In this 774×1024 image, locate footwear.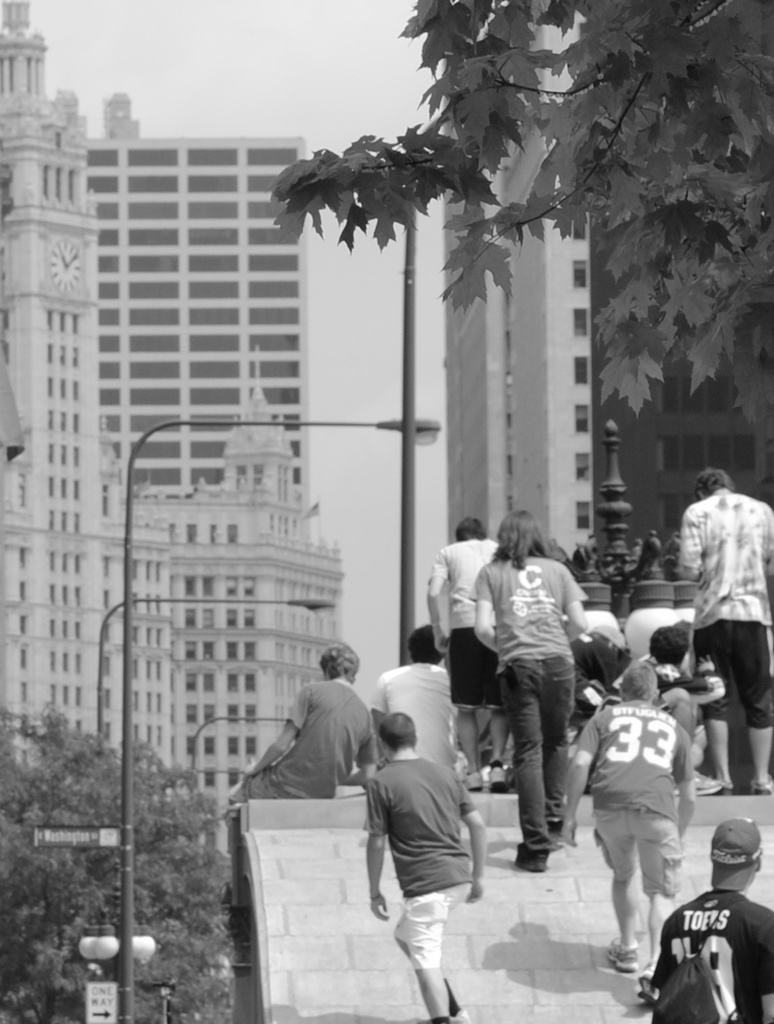
Bounding box: box=[673, 772, 721, 796].
